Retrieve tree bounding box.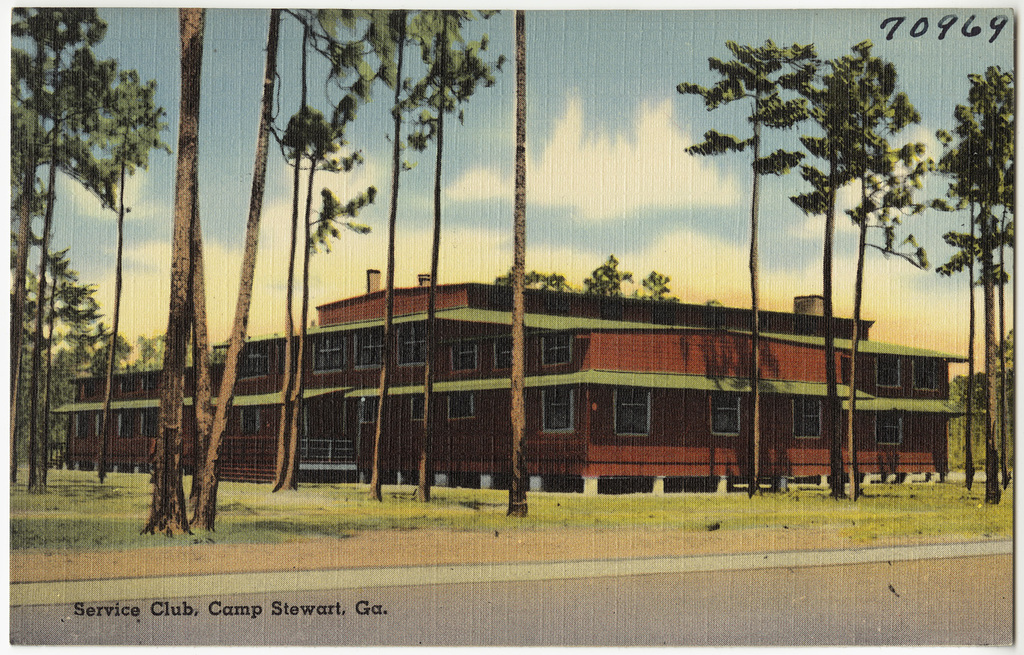
Bounding box: 147:10:214:537.
